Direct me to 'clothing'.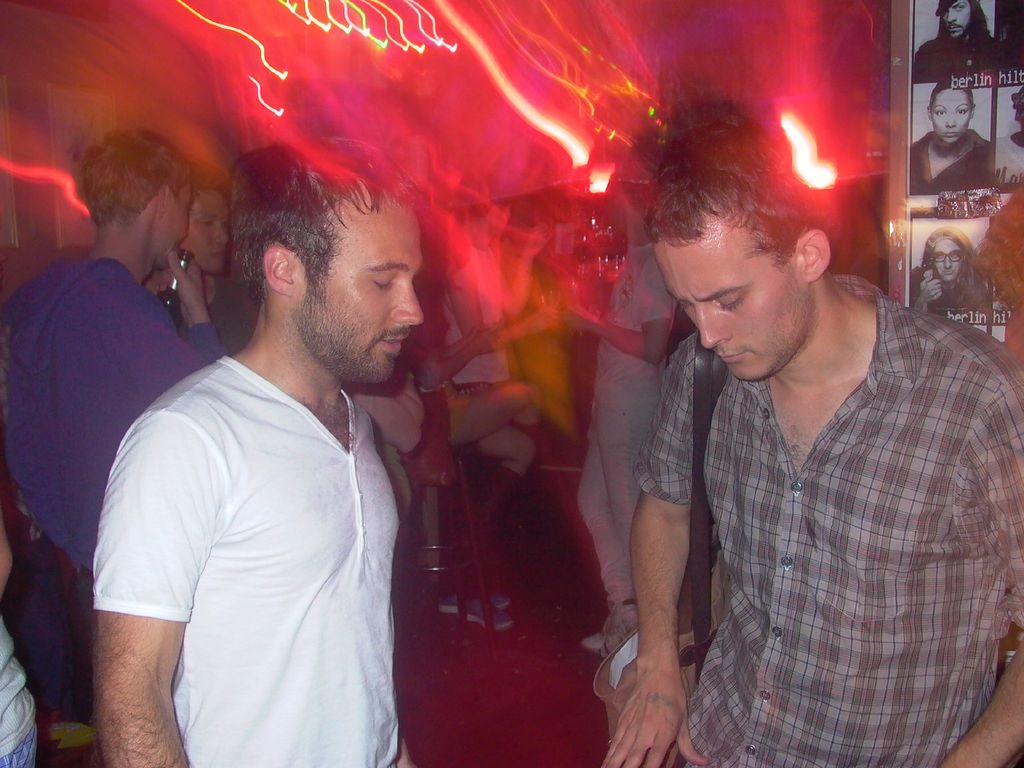
Direction: {"x1": 634, "y1": 280, "x2": 1023, "y2": 767}.
